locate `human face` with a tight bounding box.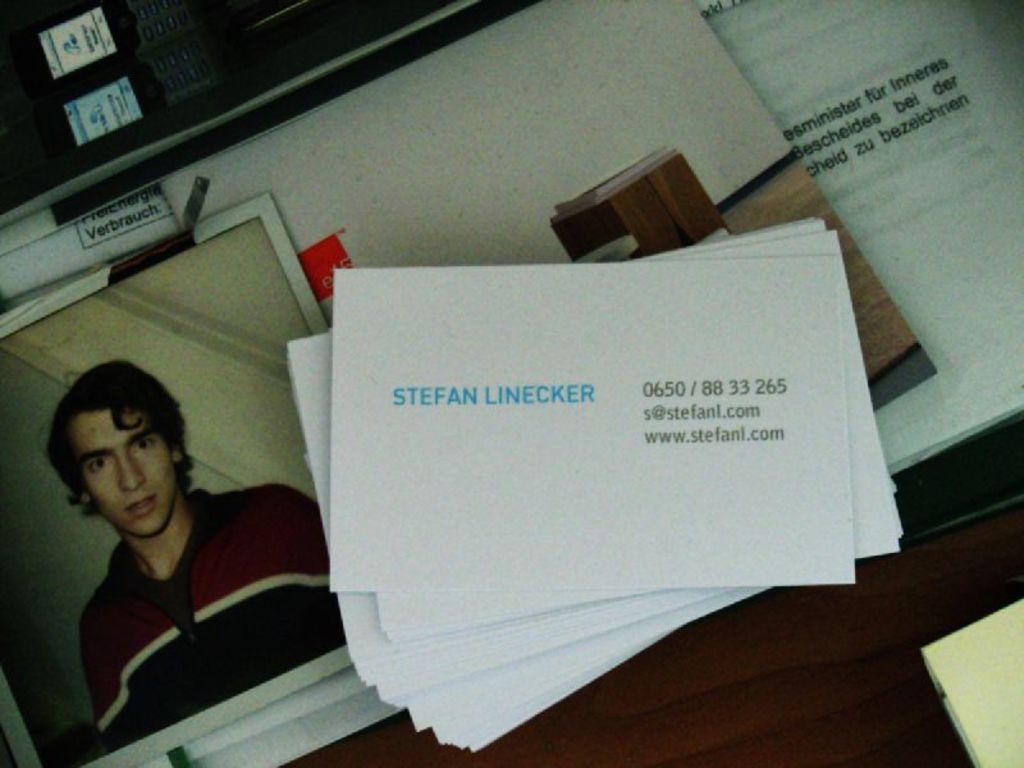
bbox=[74, 410, 186, 540].
